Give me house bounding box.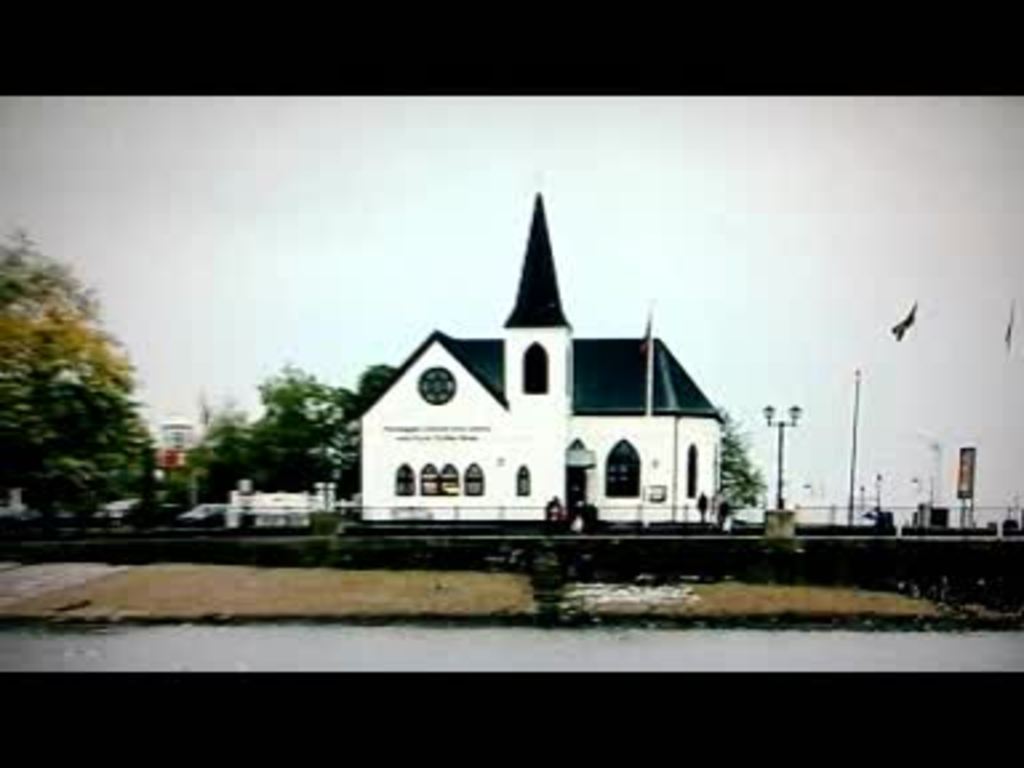
<bbox>229, 459, 339, 528</bbox>.
